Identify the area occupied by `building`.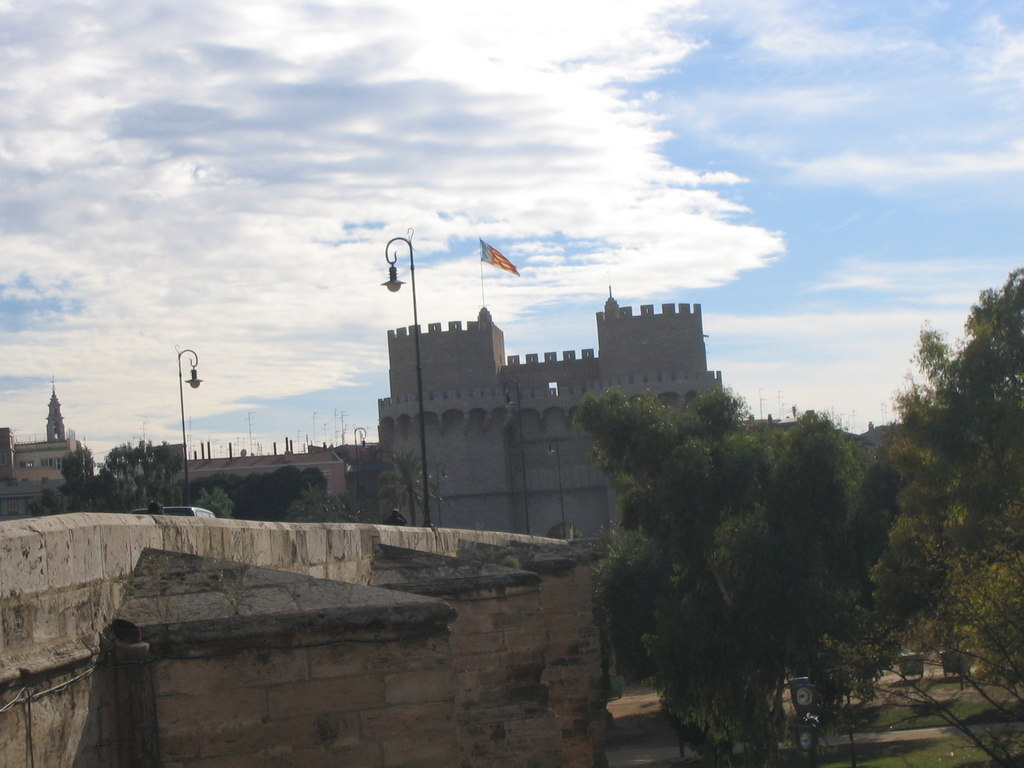
Area: [x1=173, y1=456, x2=344, y2=490].
